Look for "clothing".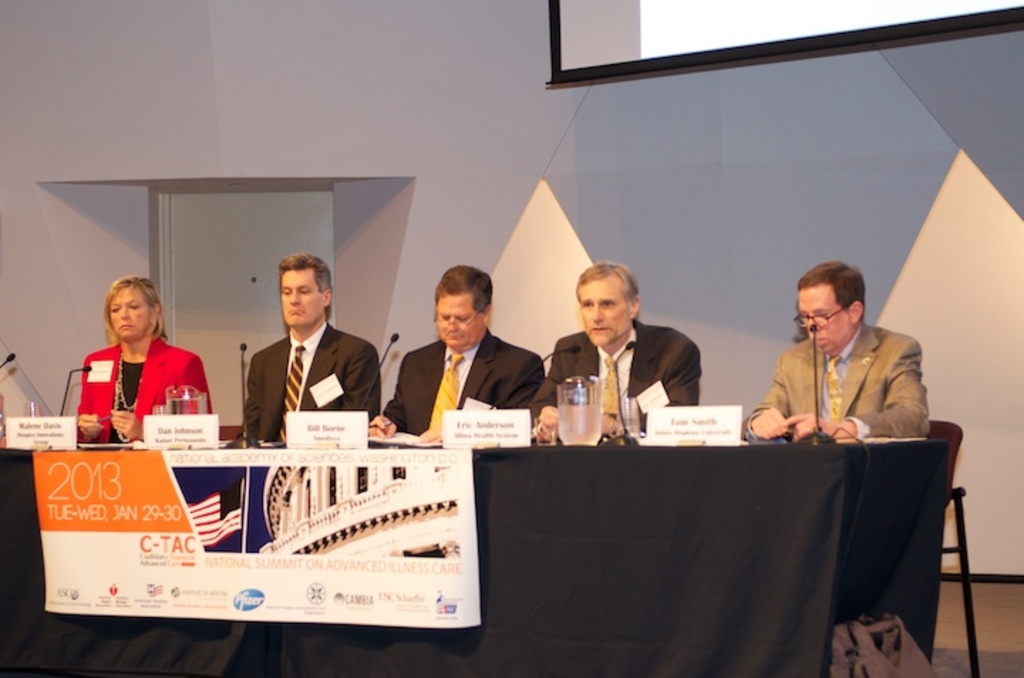
Found: (68, 318, 201, 449).
